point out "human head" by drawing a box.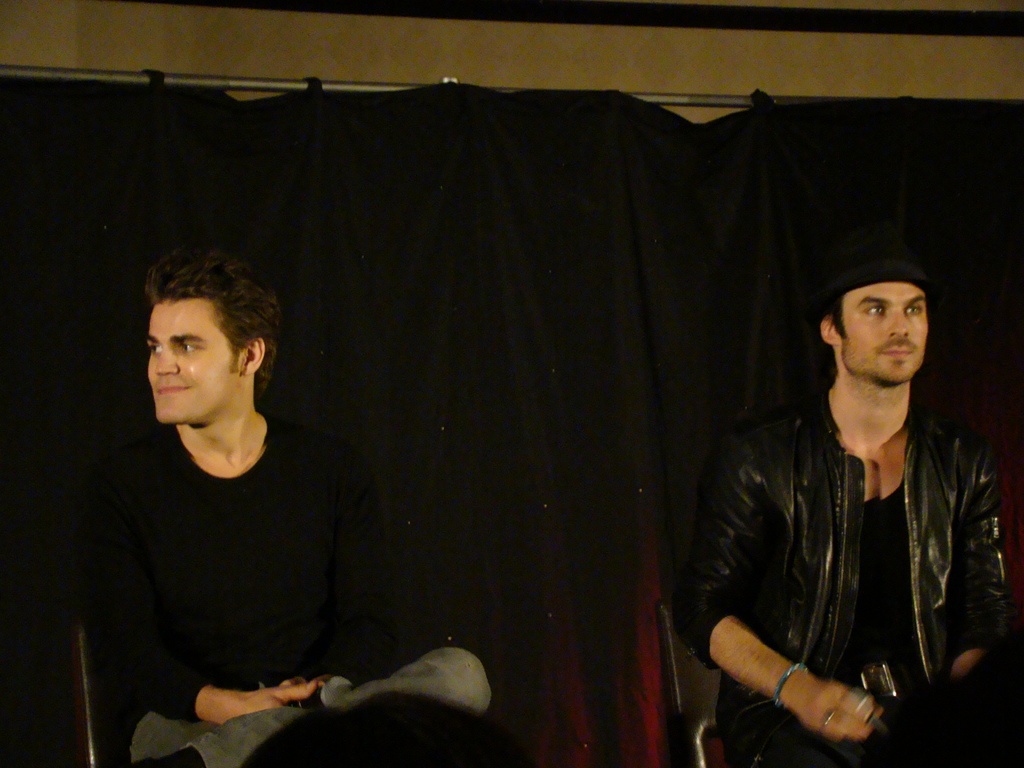
rect(119, 233, 289, 487).
